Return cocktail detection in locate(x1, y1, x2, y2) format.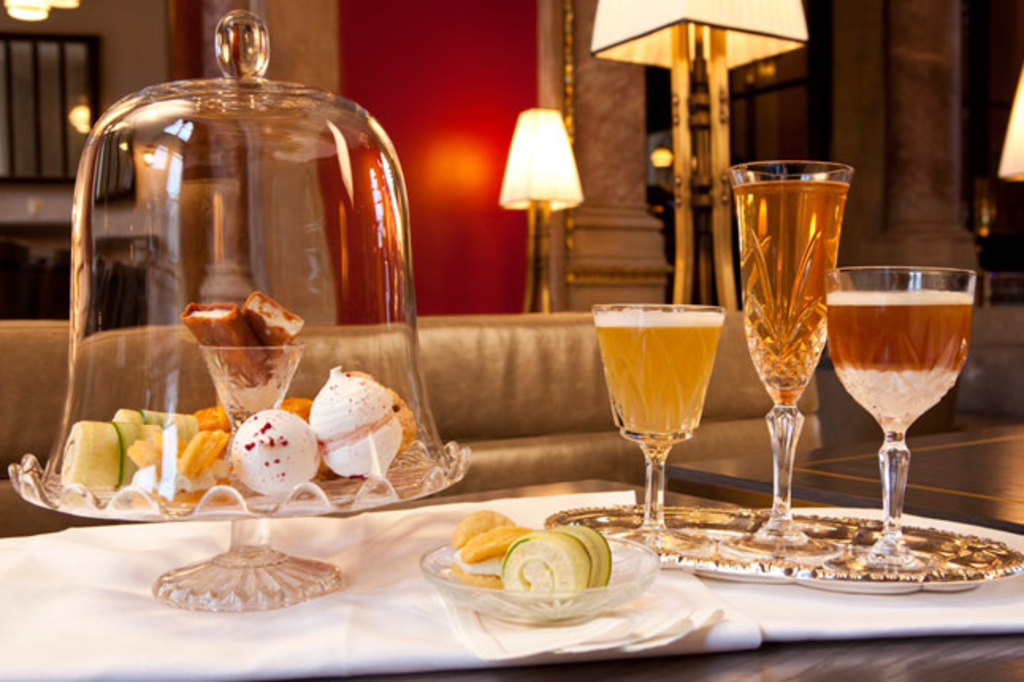
locate(723, 157, 854, 555).
